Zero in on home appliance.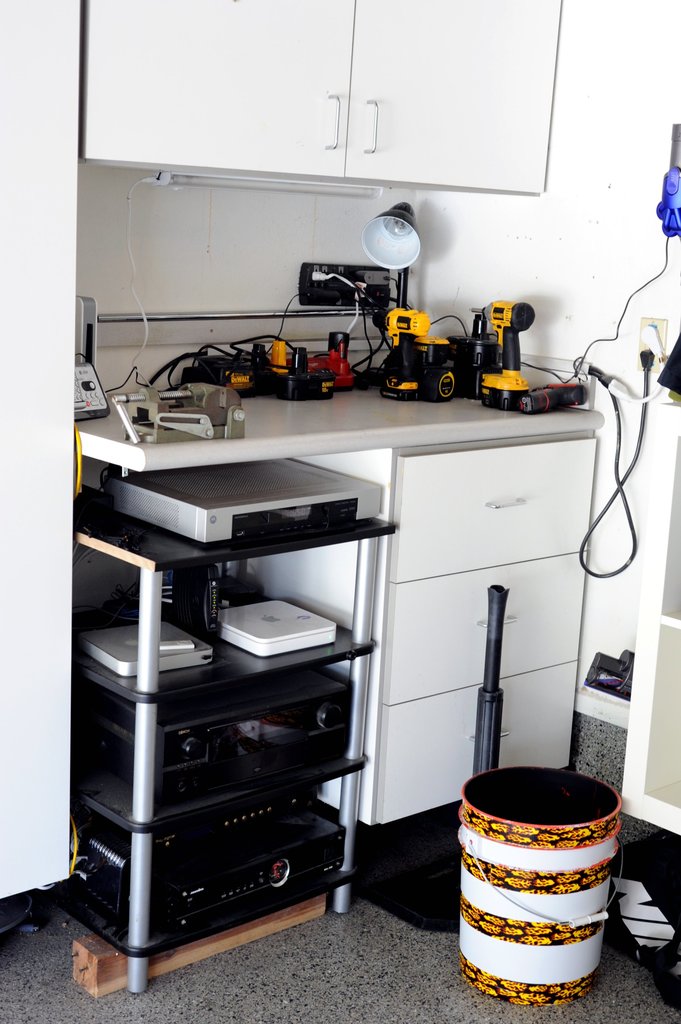
Zeroed in: {"left": 102, "top": 454, "right": 384, "bottom": 544}.
